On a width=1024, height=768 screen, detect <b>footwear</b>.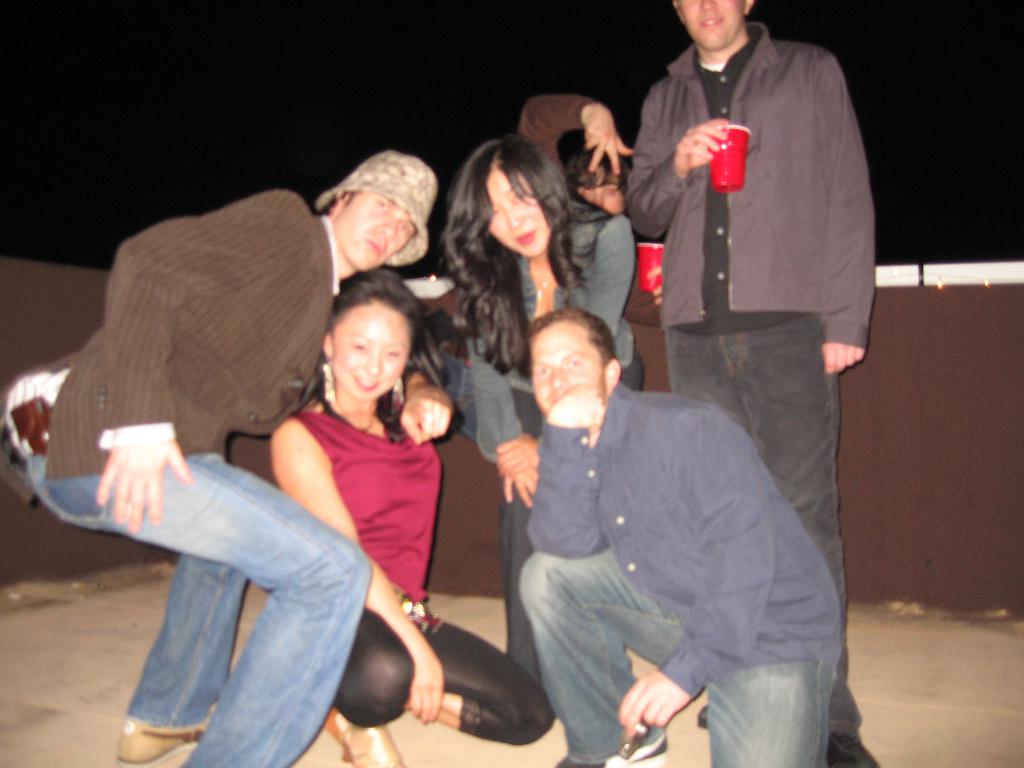
pyautogui.locateOnScreen(334, 718, 410, 767).
